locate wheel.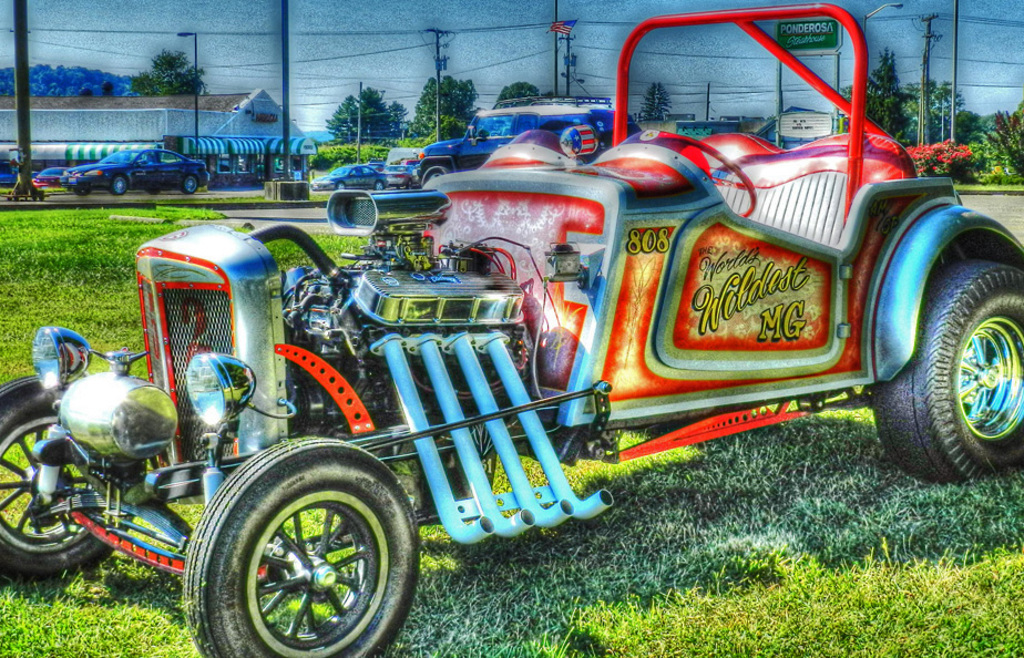
Bounding box: (0, 377, 135, 587).
